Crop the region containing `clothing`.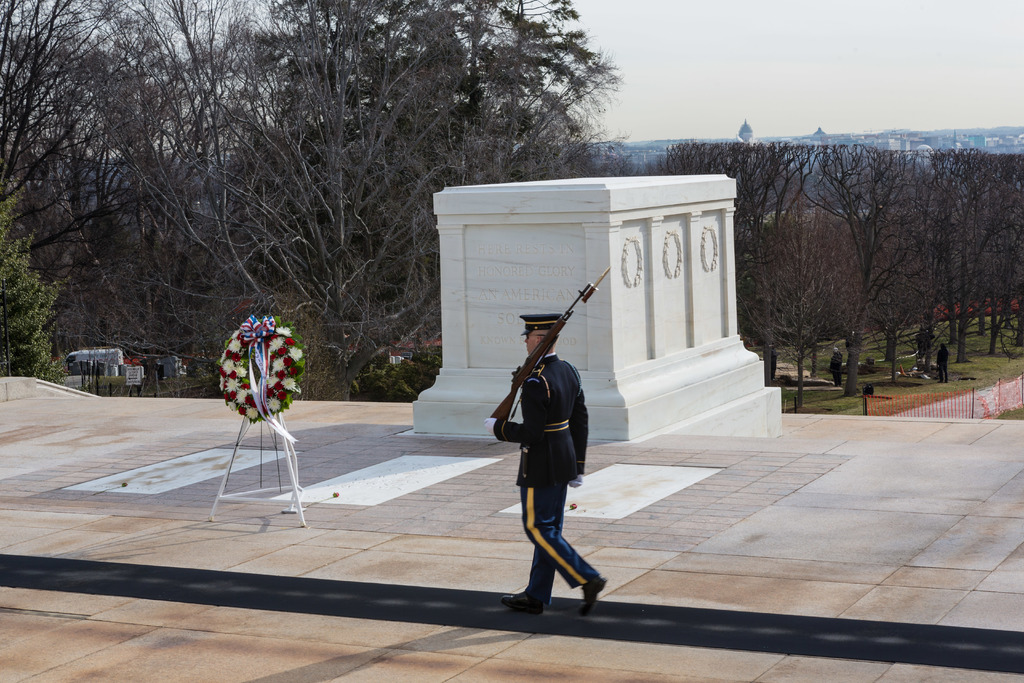
Crop region: box(524, 477, 595, 595).
